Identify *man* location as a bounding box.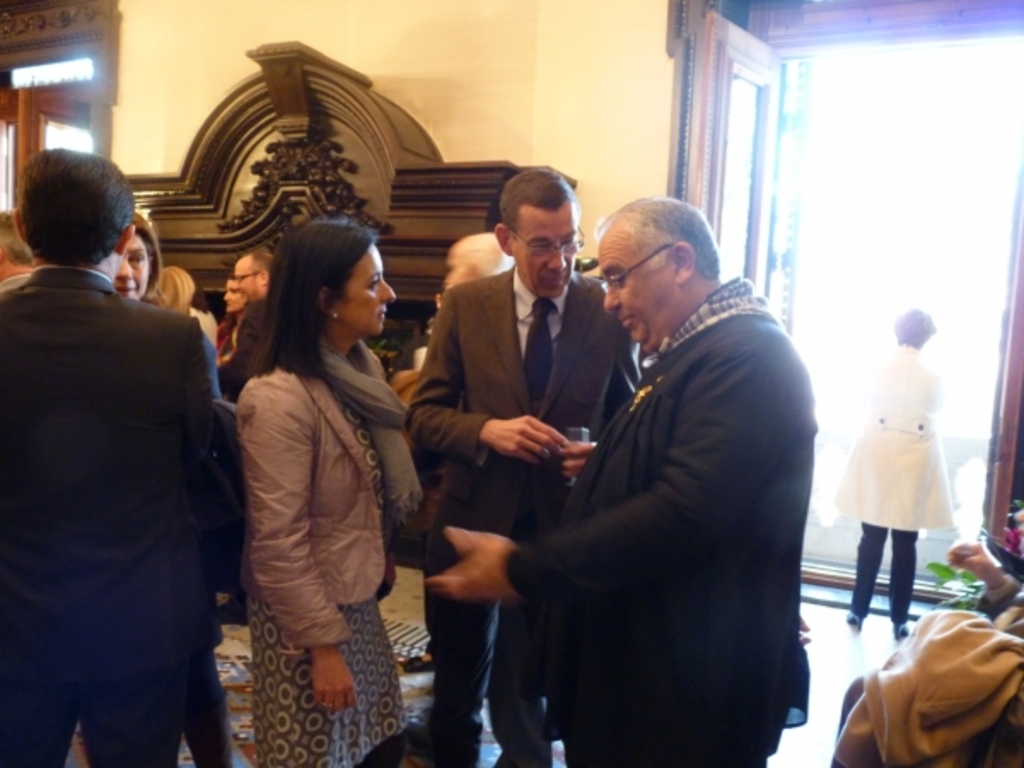
0,145,218,766.
